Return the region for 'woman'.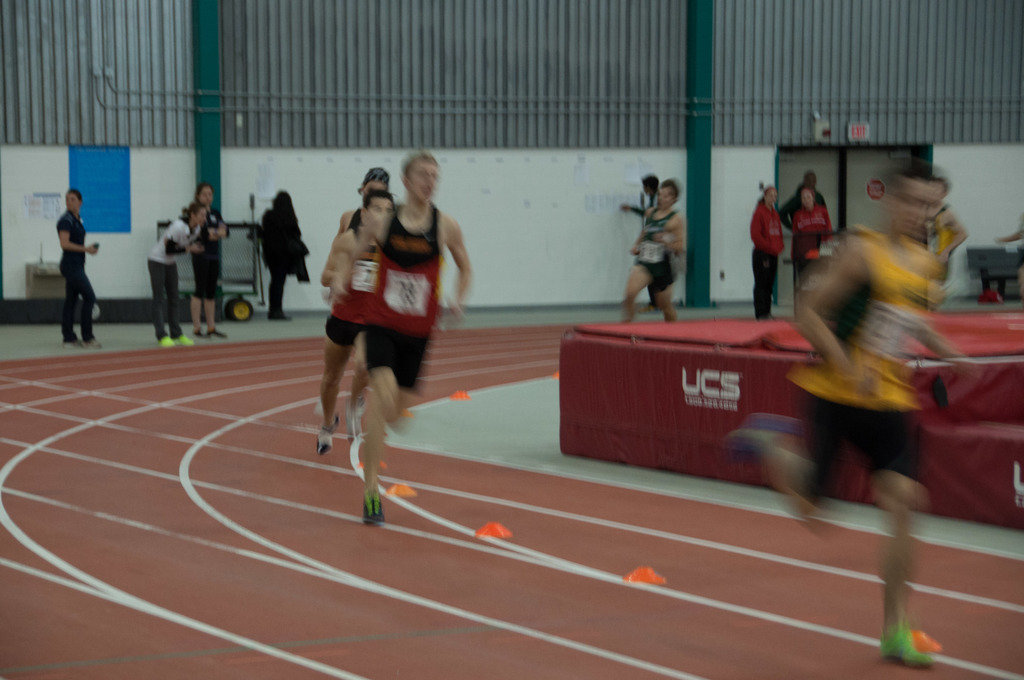
locate(749, 188, 787, 318).
